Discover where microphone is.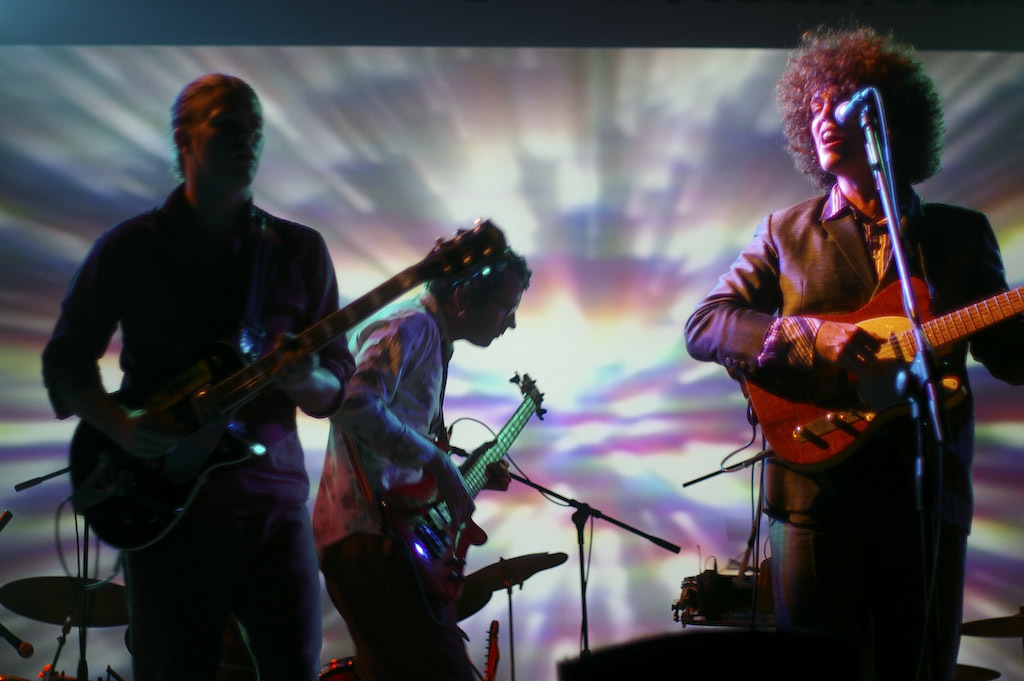
Discovered at locate(832, 89, 858, 129).
